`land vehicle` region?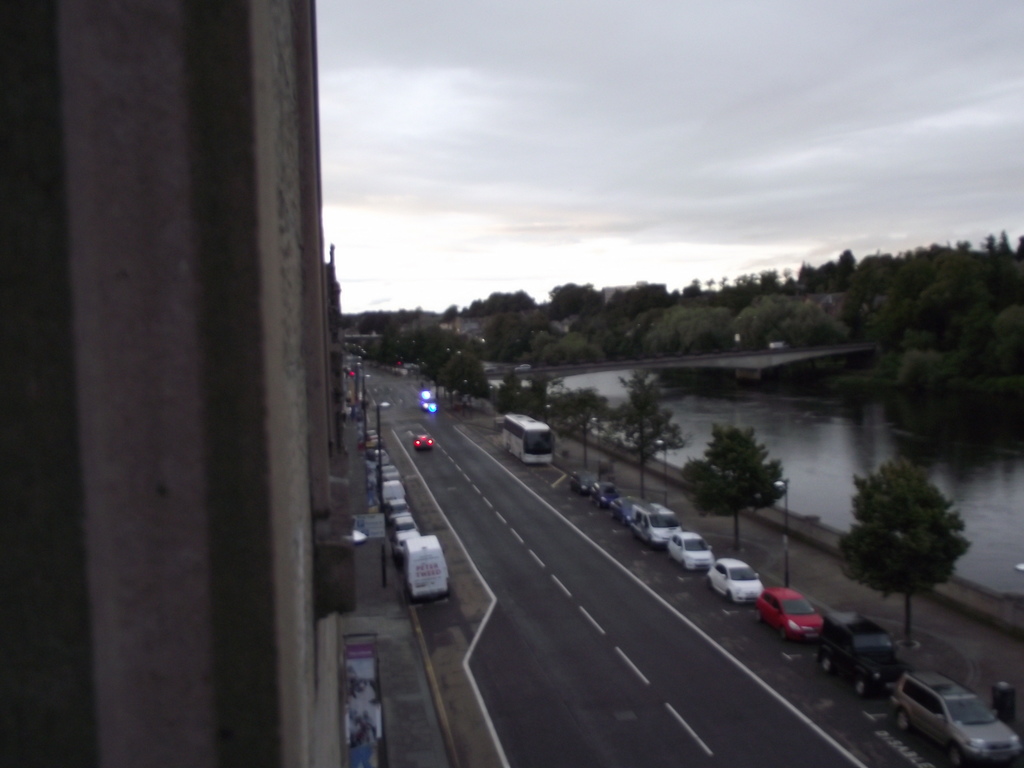
<box>406,538,449,600</box>
